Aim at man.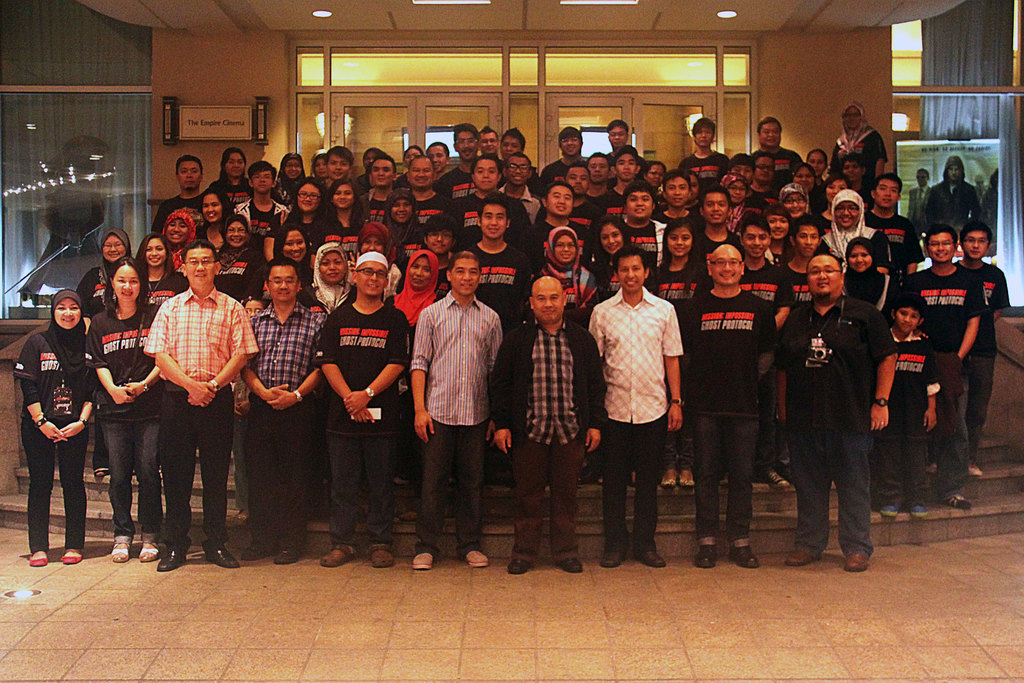
Aimed at {"left": 527, "top": 180, "right": 606, "bottom": 279}.
